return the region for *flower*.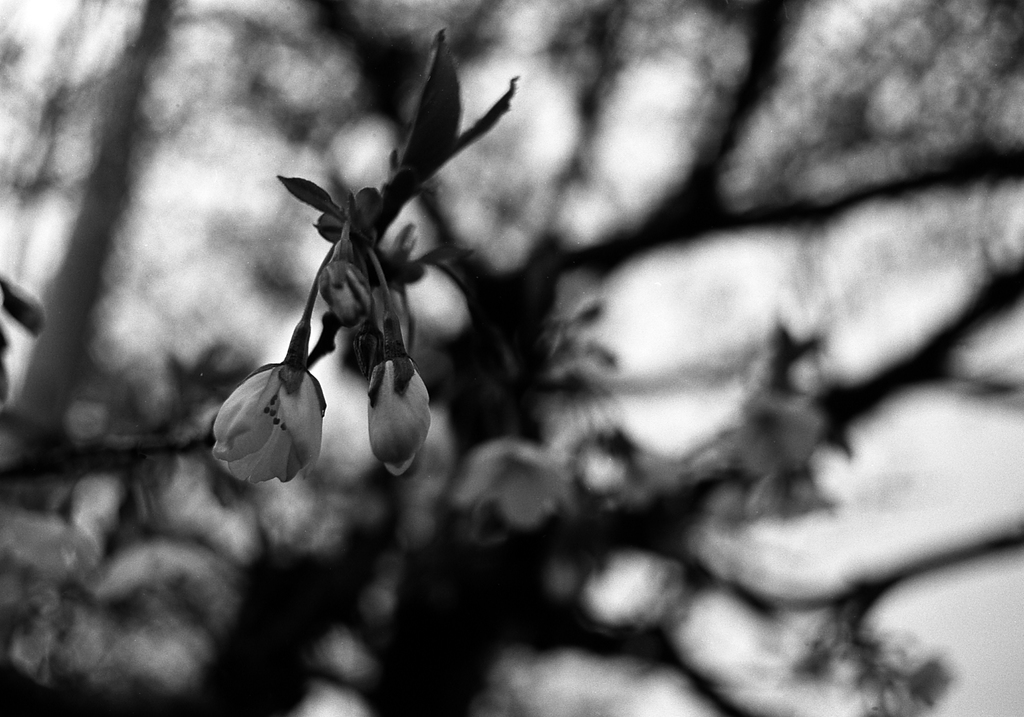
[x1=366, y1=358, x2=437, y2=485].
